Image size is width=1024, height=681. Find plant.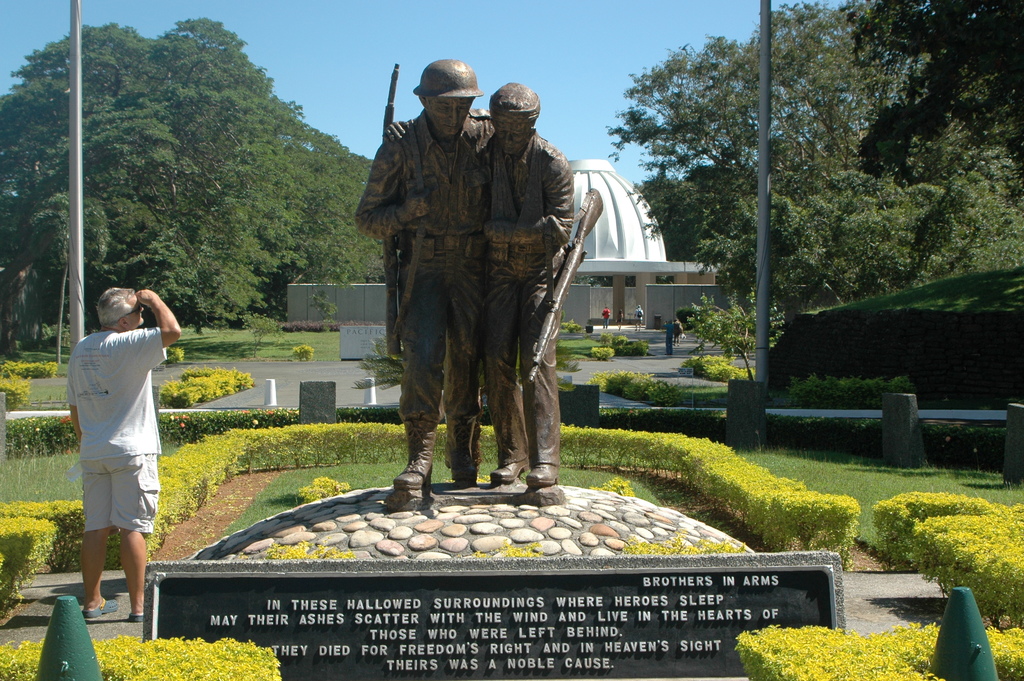
bbox(4, 493, 104, 579).
